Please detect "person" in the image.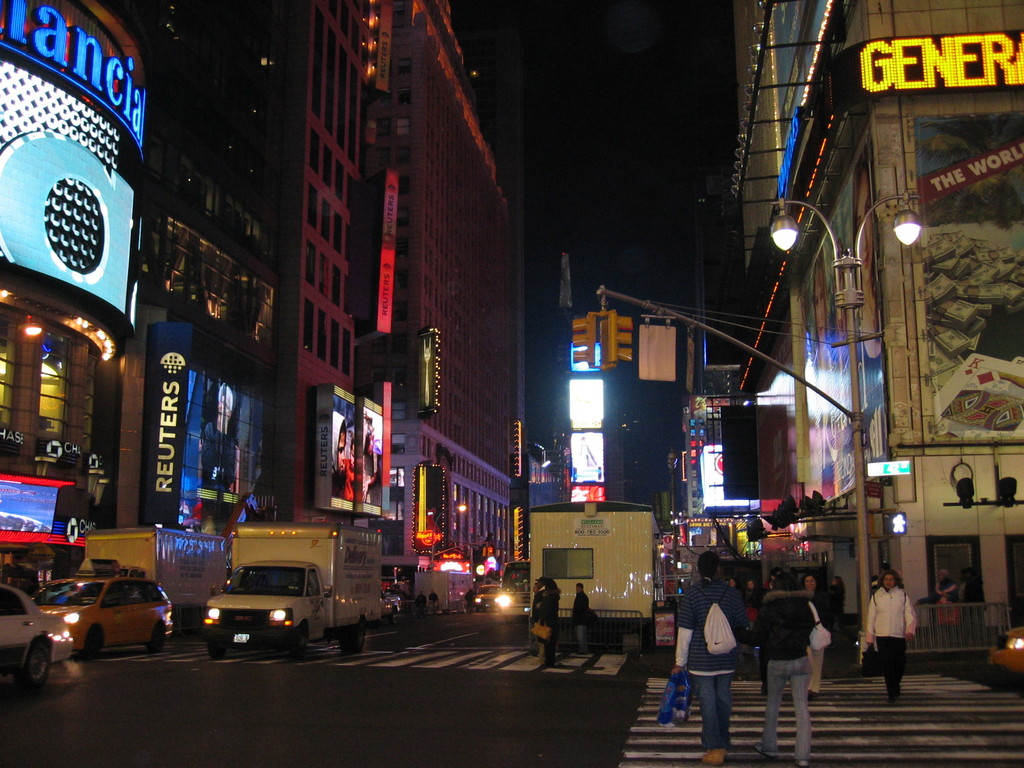
x1=670, y1=552, x2=745, y2=742.
